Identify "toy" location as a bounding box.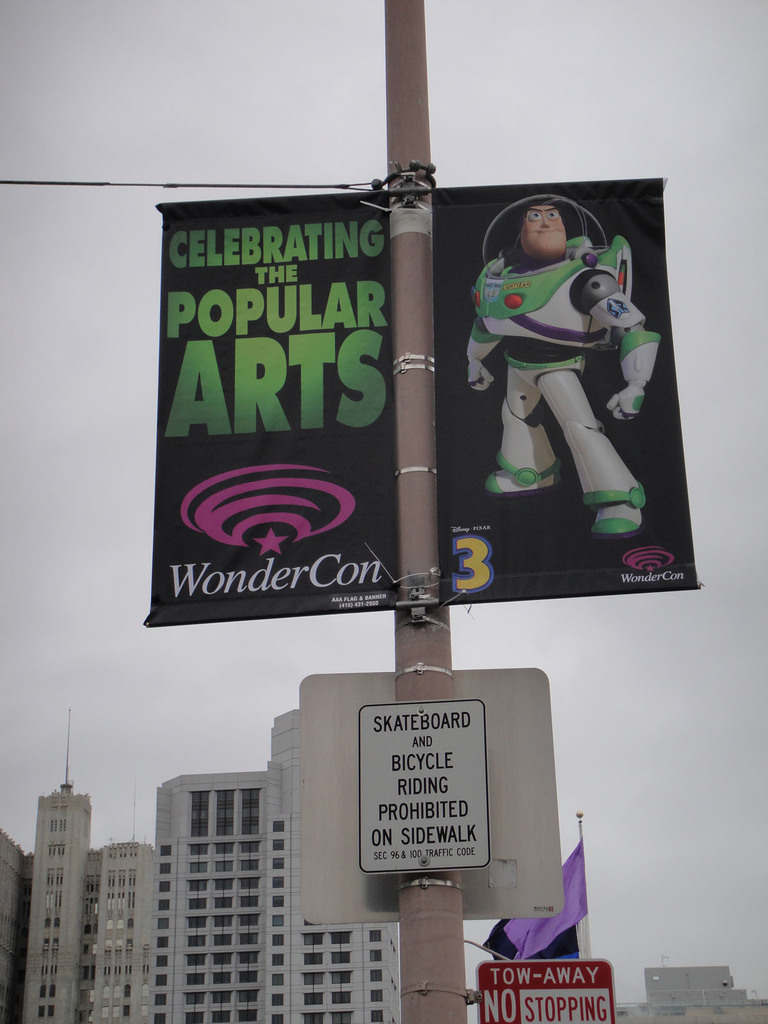
select_region(473, 172, 654, 545).
